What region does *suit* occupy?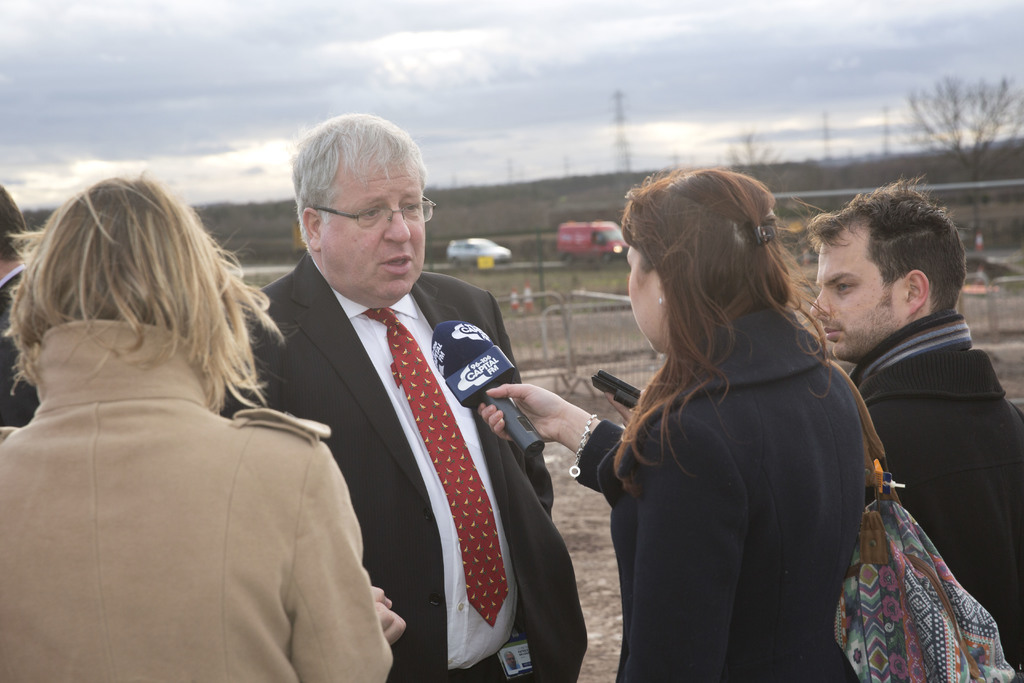
251:194:561:671.
